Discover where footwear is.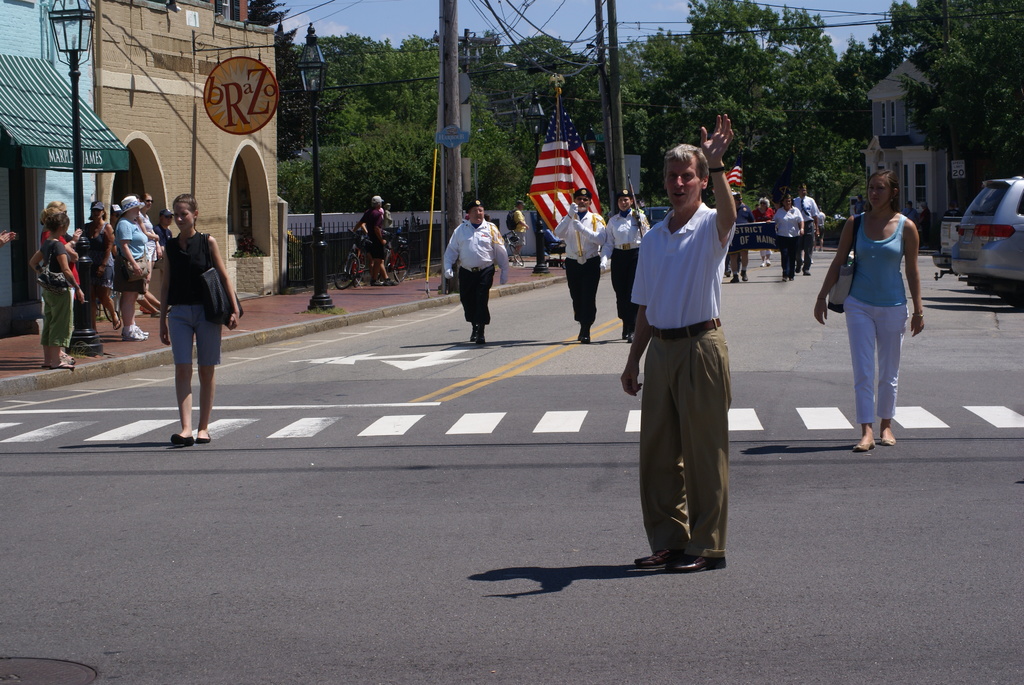
Discovered at (792,261,803,274).
